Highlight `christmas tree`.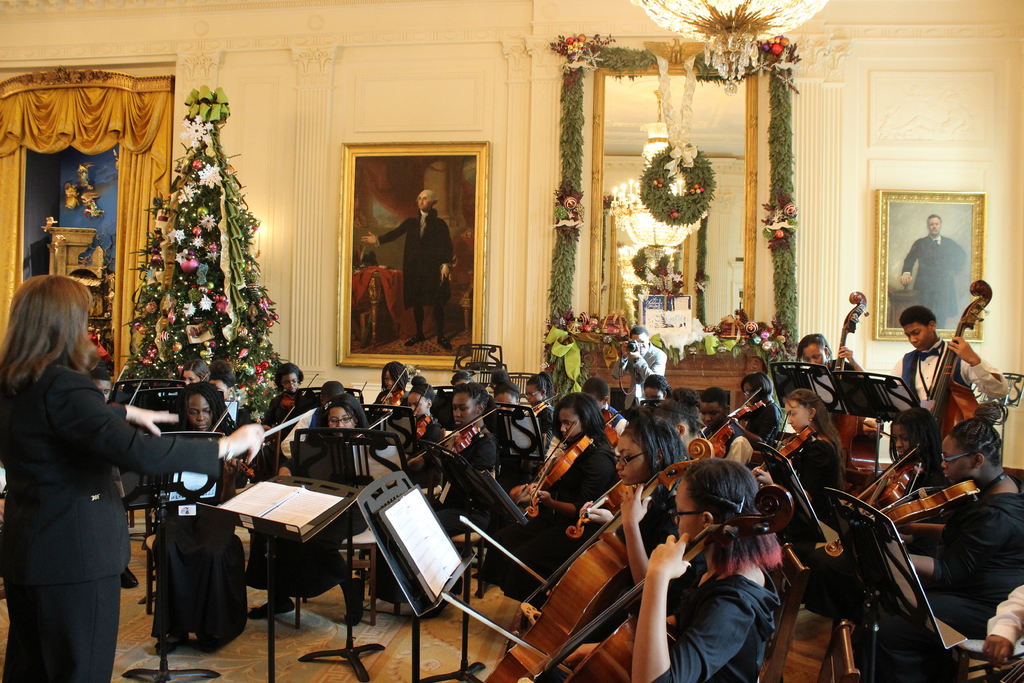
Highlighted region: box(123, 102, 276, 429).
